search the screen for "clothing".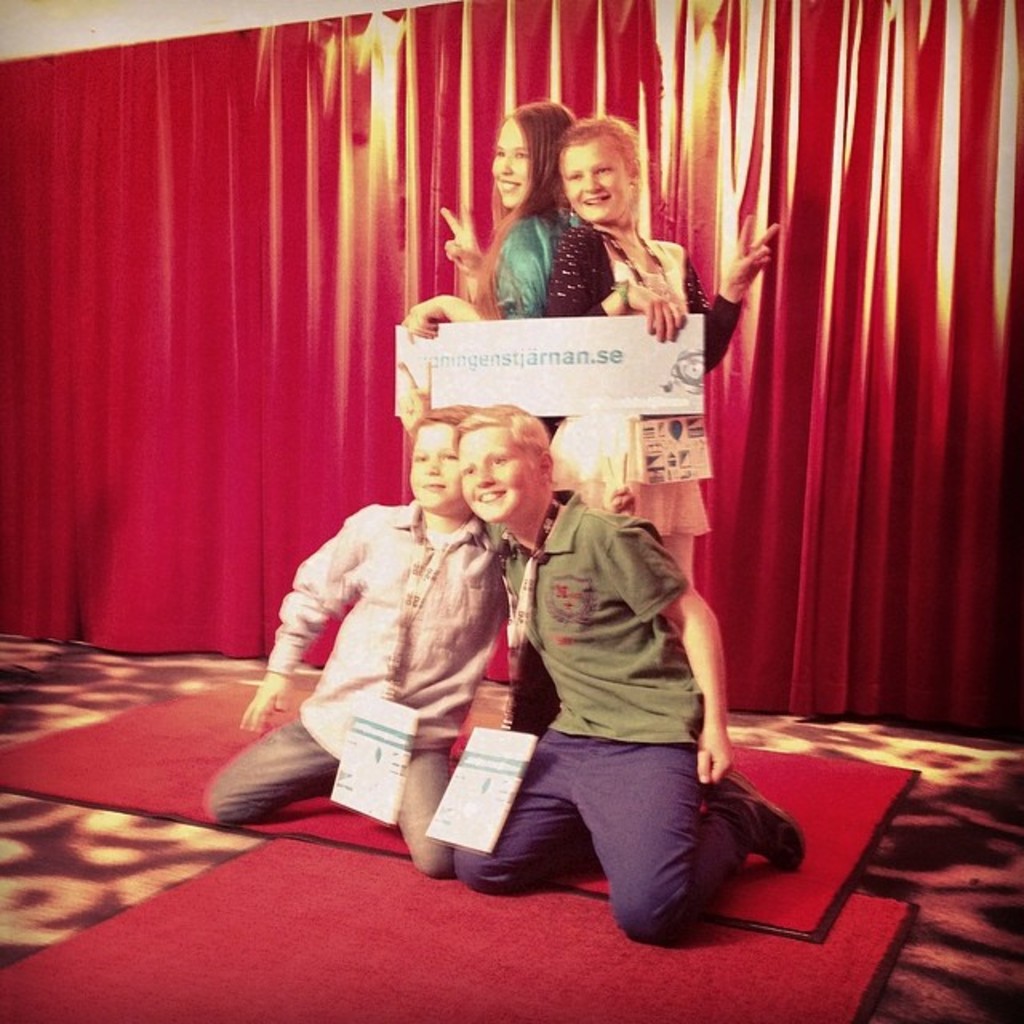
Found at (203,496,509,870).
